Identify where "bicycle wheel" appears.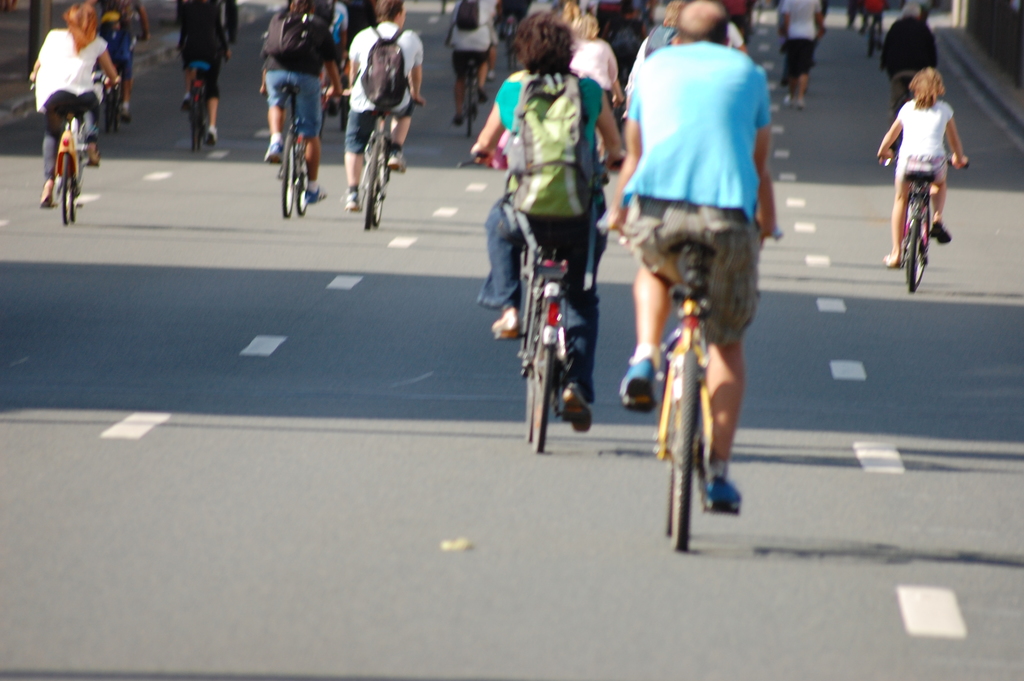
Appears at [101,88,111,133].
